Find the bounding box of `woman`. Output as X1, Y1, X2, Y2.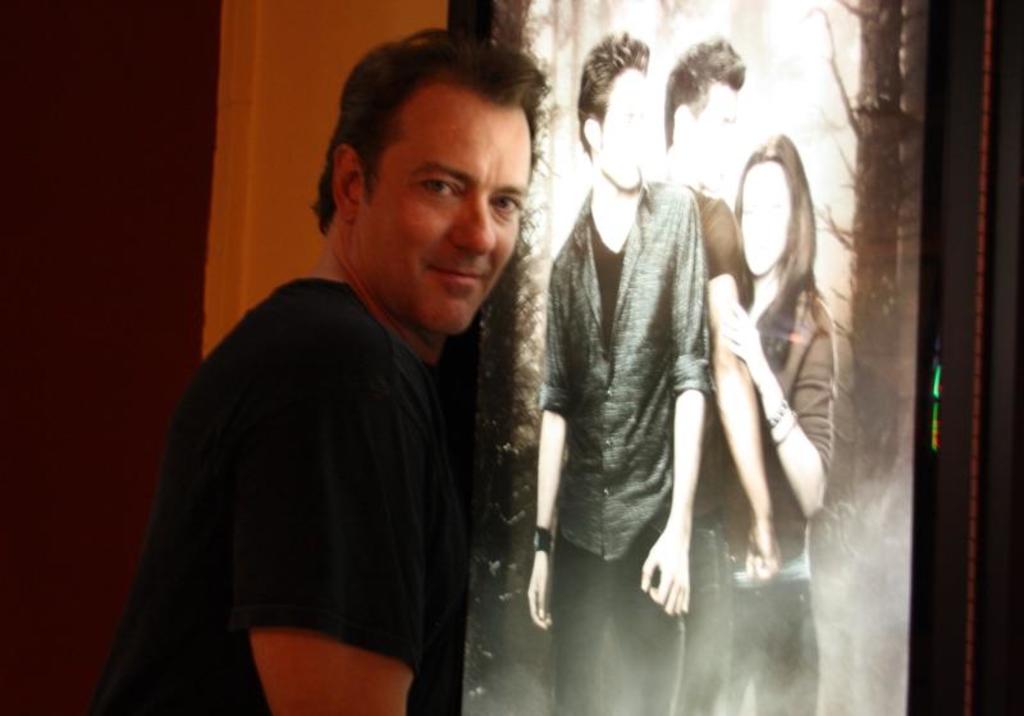
690, 136, 835, 715.
